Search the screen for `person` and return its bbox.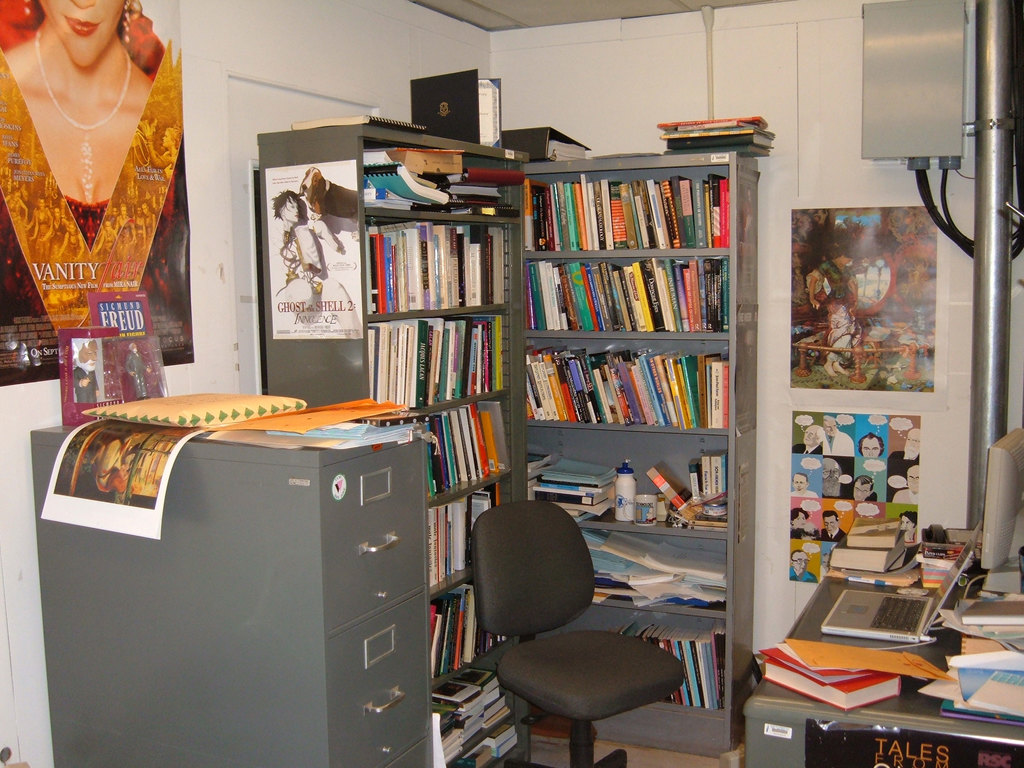
Found: left=890, top=425, right=922, bottom=463.
